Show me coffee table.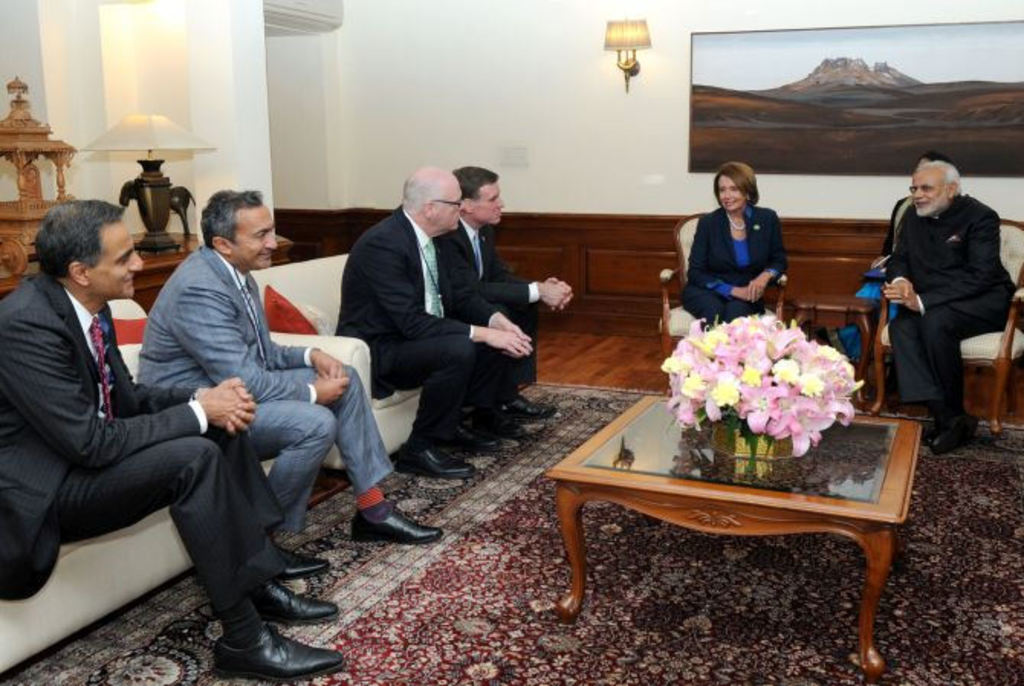
coffee table is here: [538,377,905,671].
